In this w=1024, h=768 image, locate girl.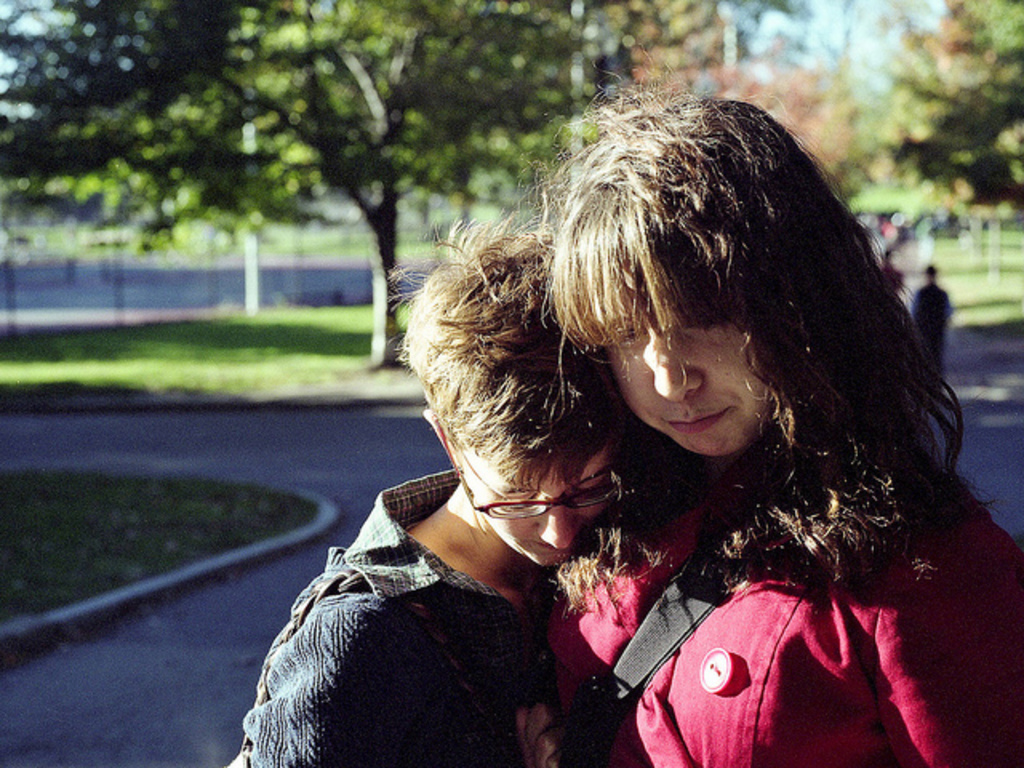
Bounding box: (518,67,1022,766).
